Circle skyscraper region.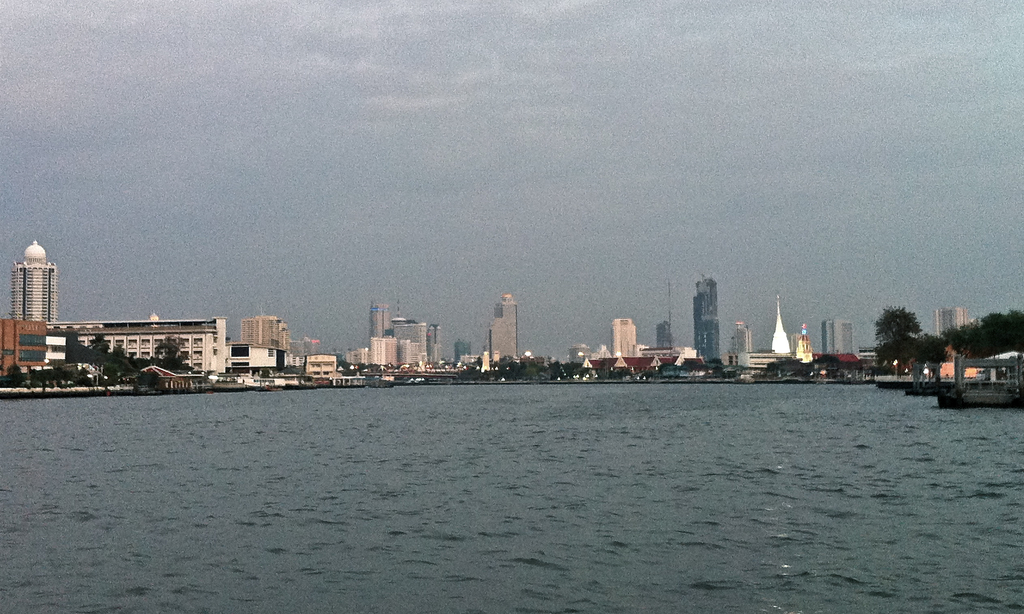
Region: bbox=(483, 291, 521, 369).
